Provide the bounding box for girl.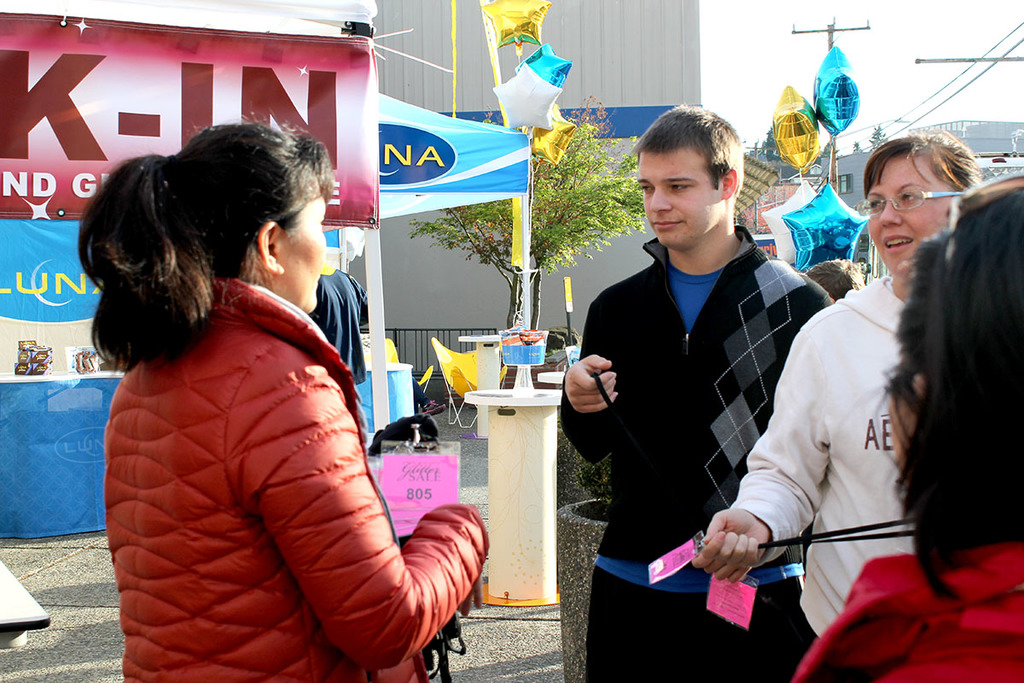
select_region(693, 120, 990, 645).
